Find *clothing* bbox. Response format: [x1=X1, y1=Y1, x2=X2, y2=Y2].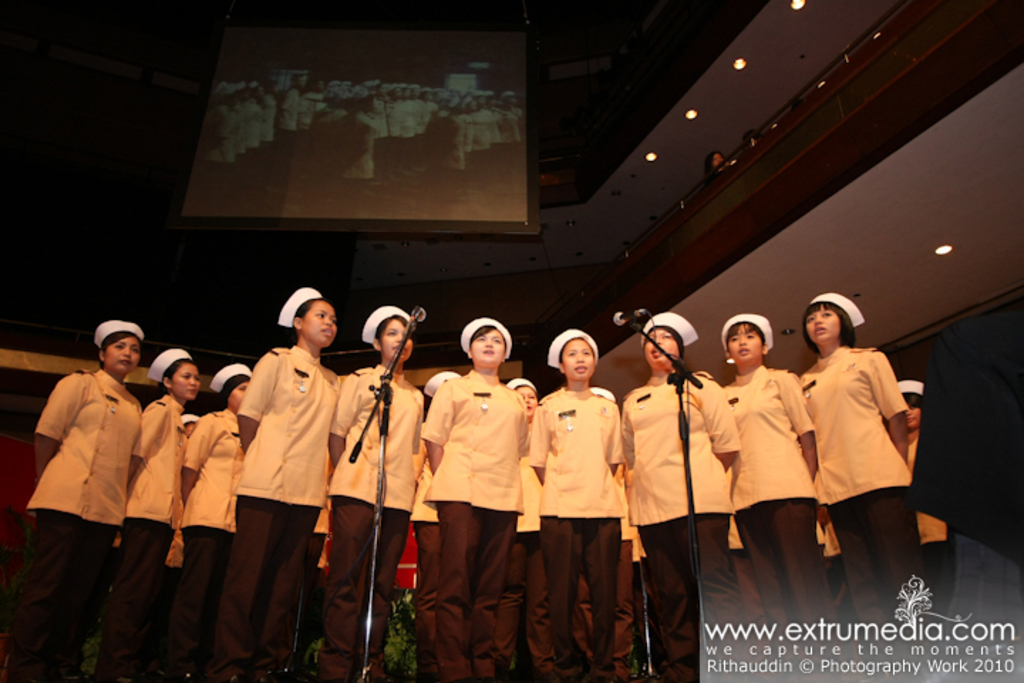
[x1=309, y1=363, x2=427, y2=682].
